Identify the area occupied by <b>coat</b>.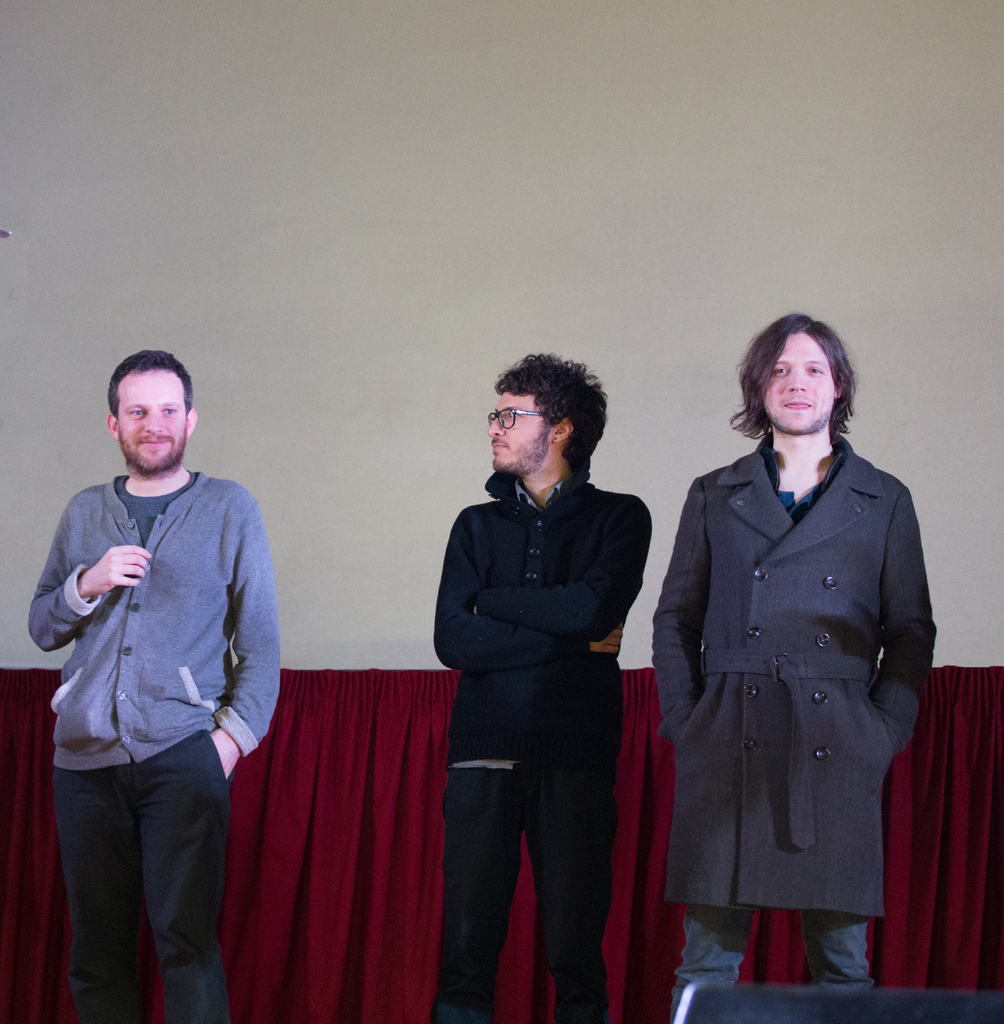
Area: select_region(657, 369, 942, 950).
